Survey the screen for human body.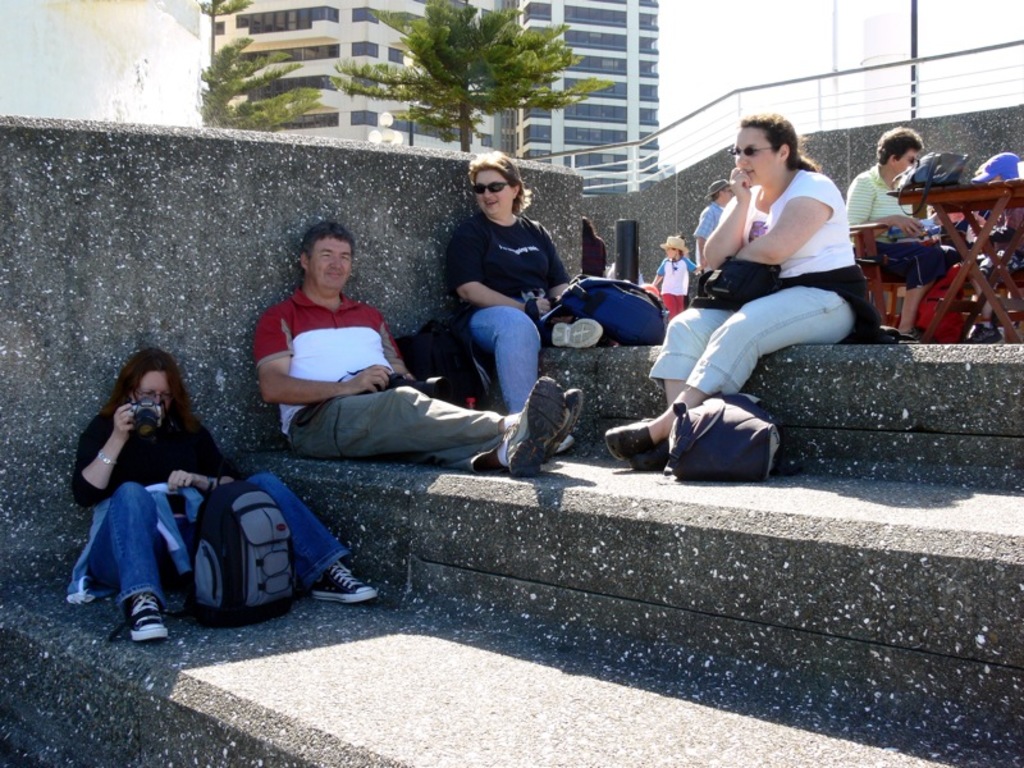
Survey found: left=243, top=294, right=586, bottom=477.
